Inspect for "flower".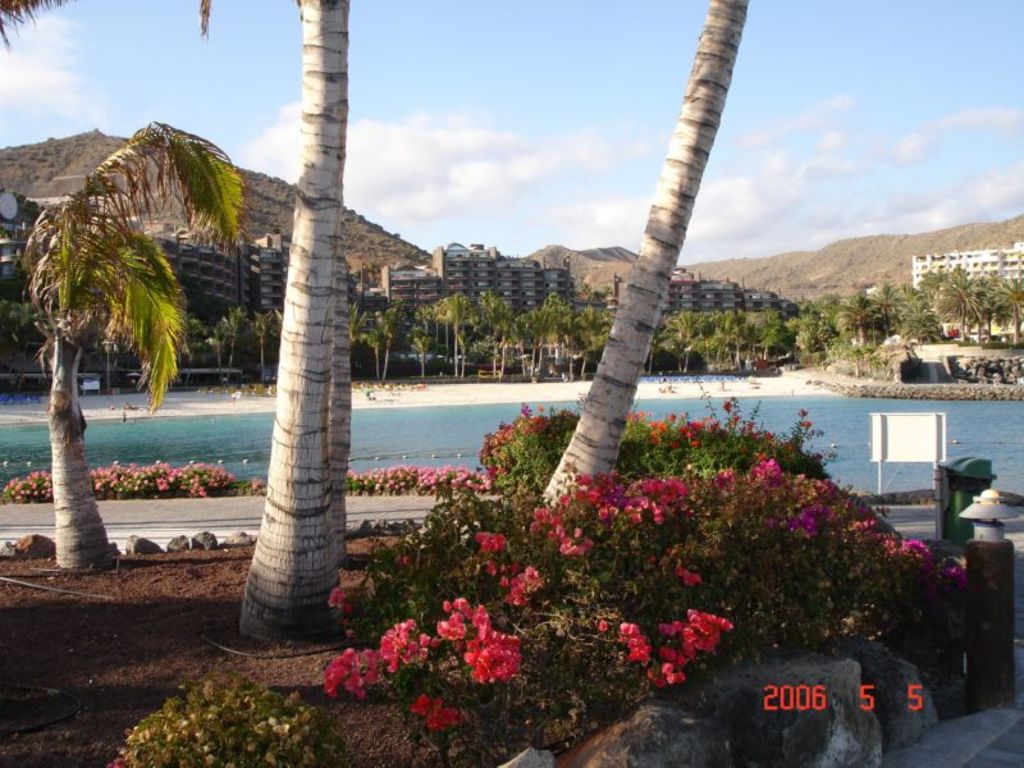
Inspection: 672, 562, 704, 585.
